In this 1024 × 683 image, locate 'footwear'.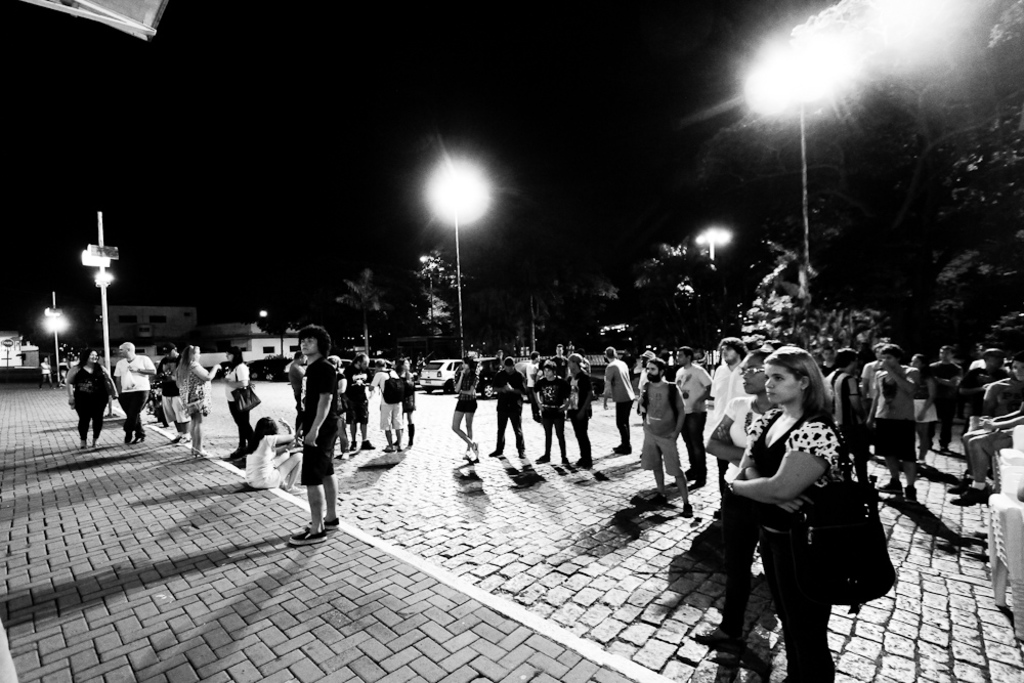
Bounding box: (left=609, top=438, right=625, bottom=452).
